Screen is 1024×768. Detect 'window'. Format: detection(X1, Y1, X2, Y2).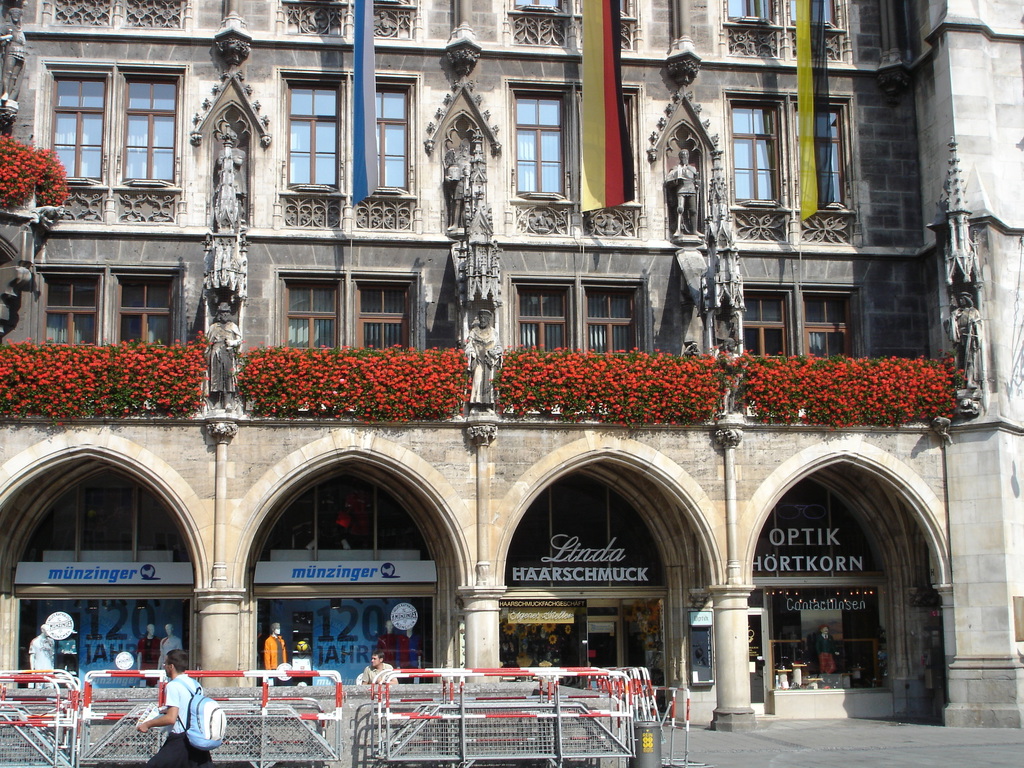
detection(282, 83, 338, 188).
